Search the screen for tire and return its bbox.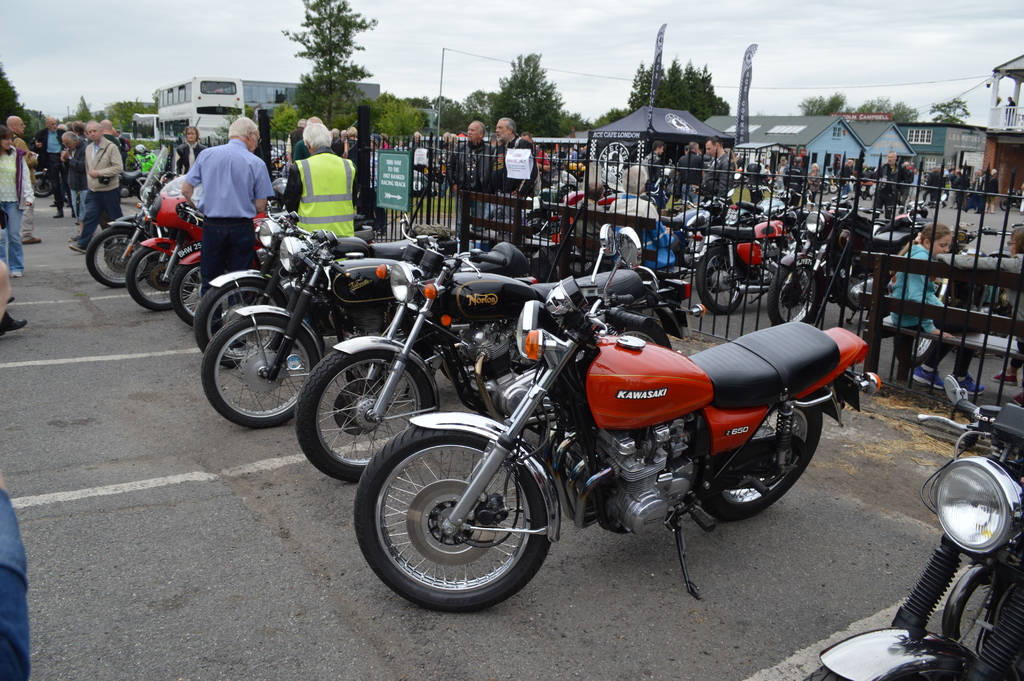
Found: box(104, 219, 143, 267).
